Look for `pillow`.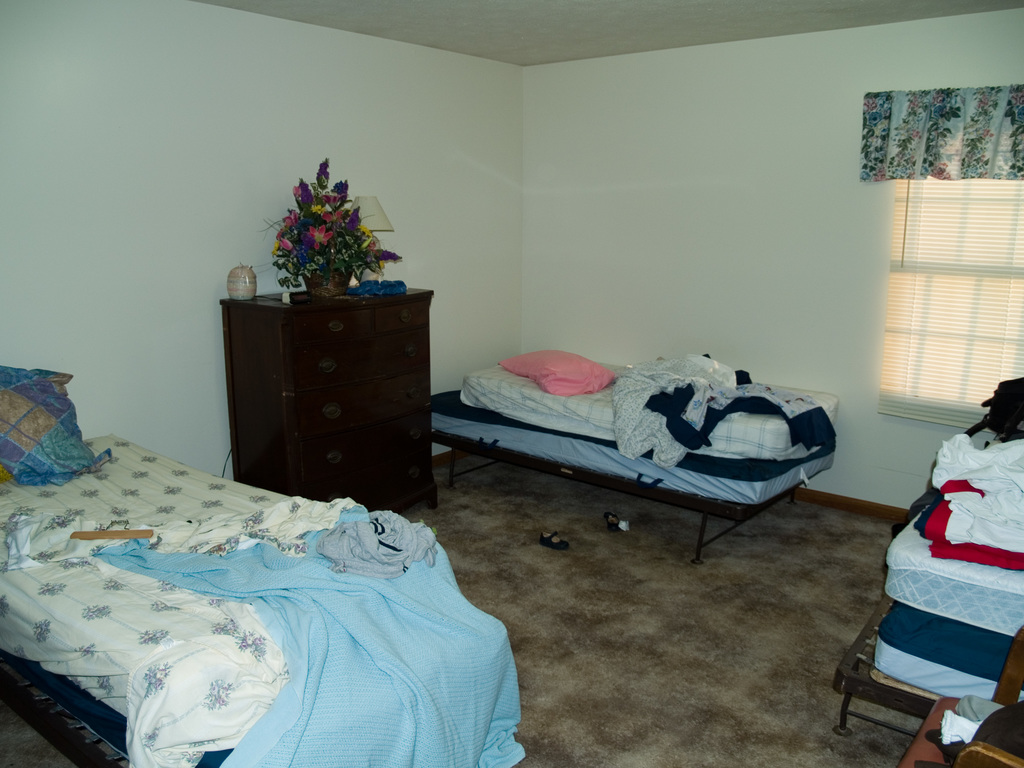
Found: (left=0, top=367, right=113, bottom=490).
